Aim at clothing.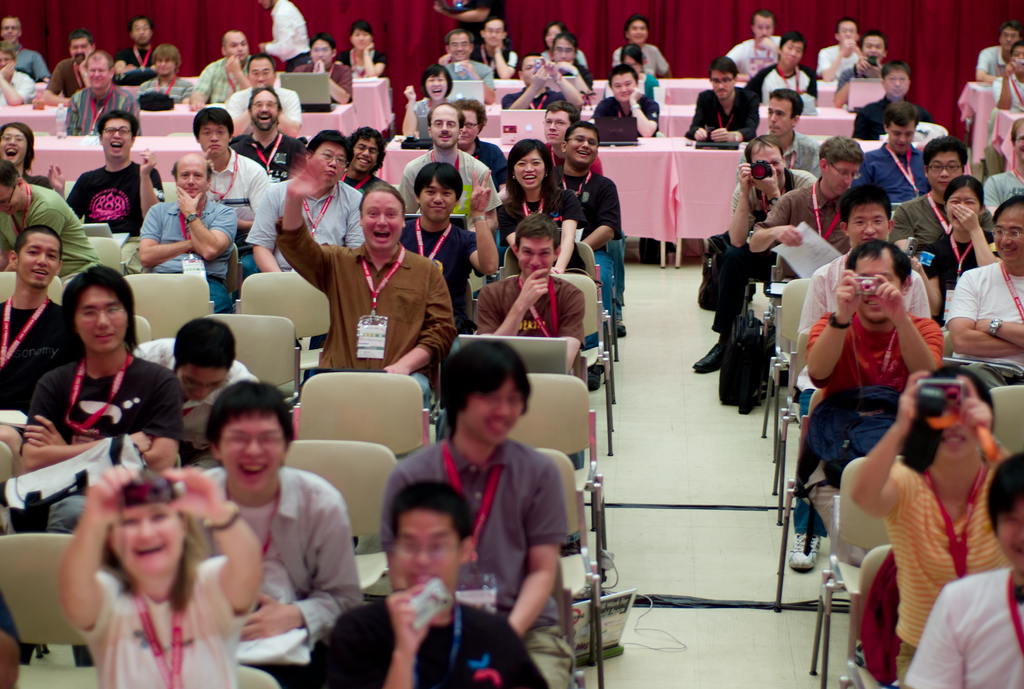
Aimed at (860, 430, 1005, 682).
